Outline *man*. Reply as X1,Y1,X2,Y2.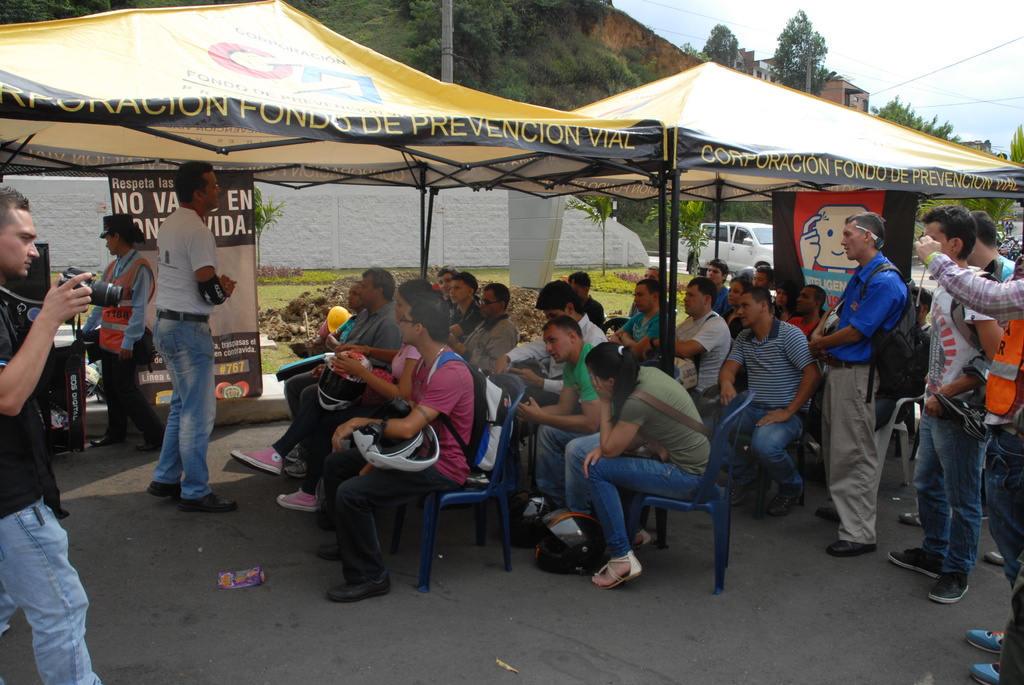
311,288,479,601.
